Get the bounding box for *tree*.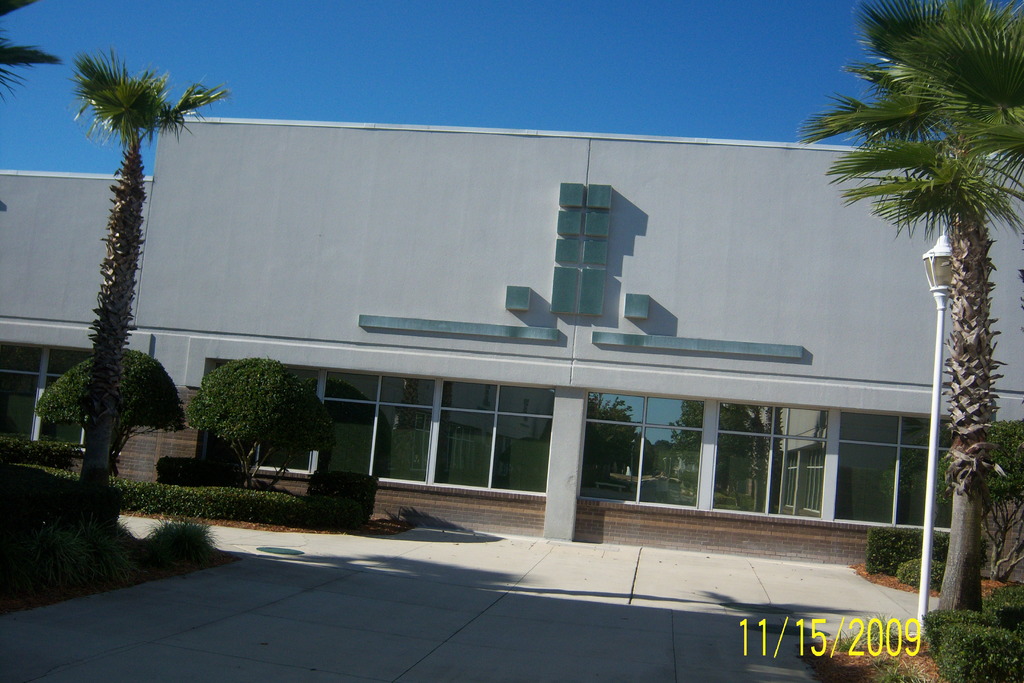
pyautogui.locateOnScreen(792, 0, 1023, 614).
